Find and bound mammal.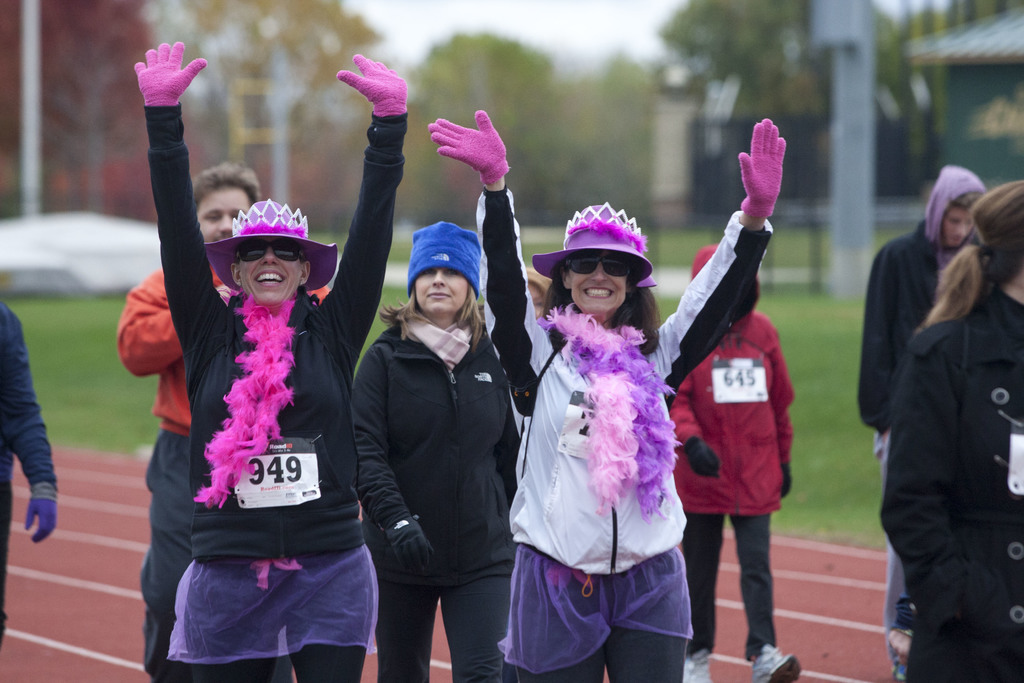
Bound: [426, 108, 791, 682].
